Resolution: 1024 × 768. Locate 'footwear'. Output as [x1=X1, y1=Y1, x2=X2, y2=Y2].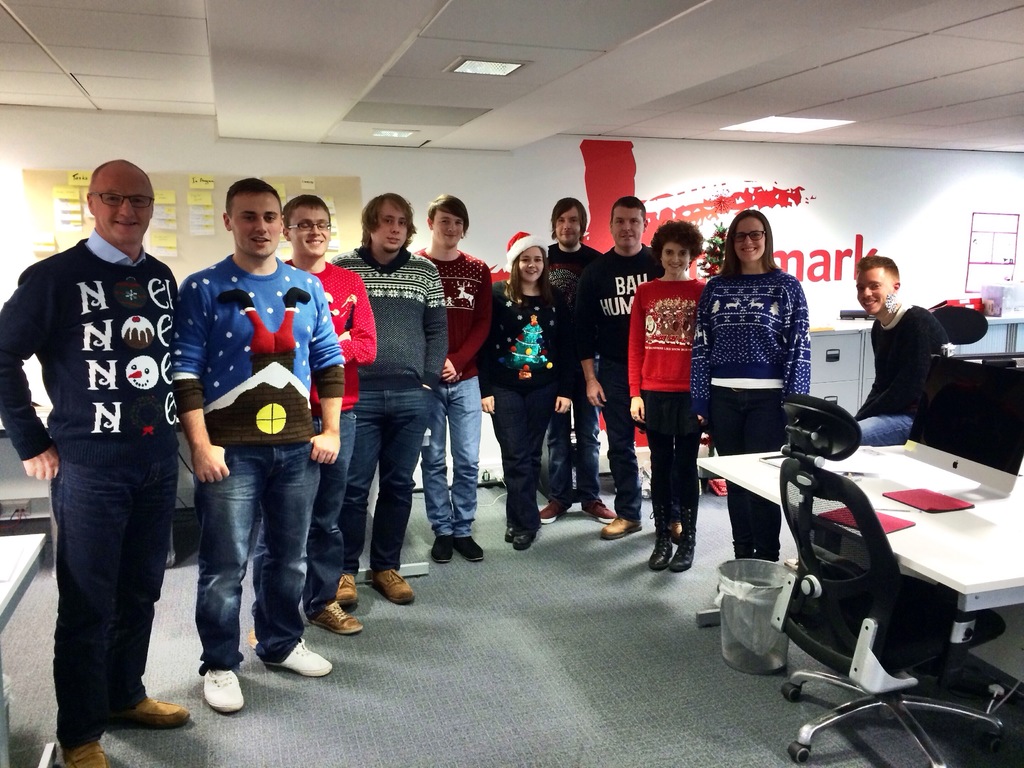
[x1=201, y1=669, x2=244, y2=712].
